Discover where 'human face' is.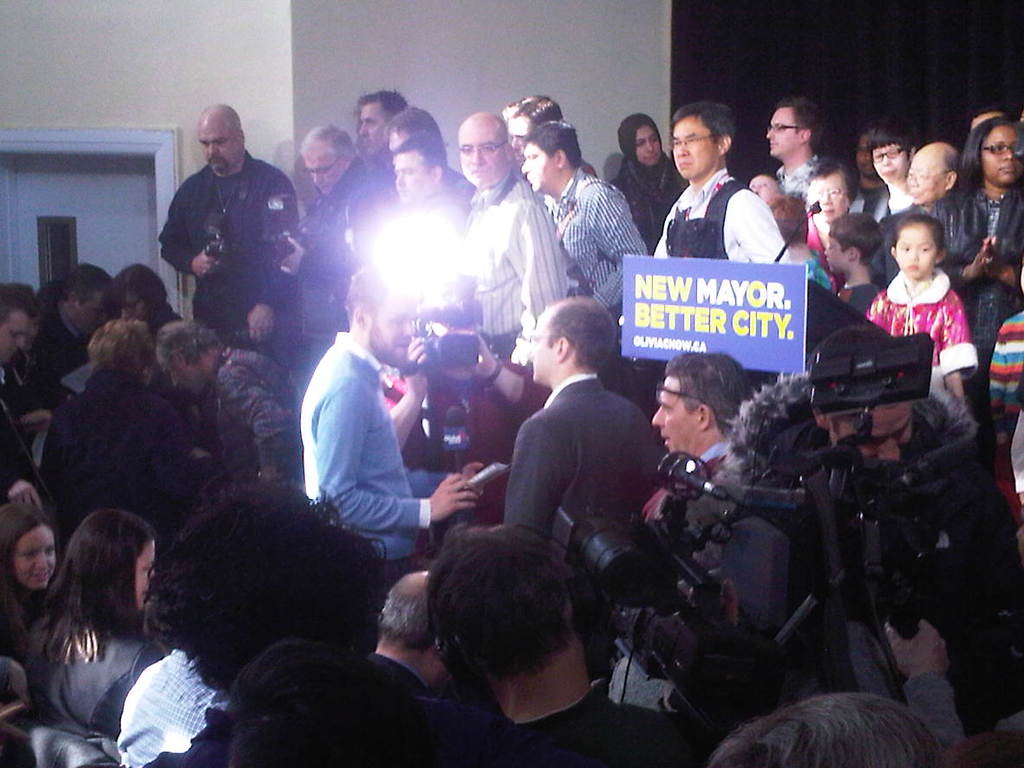
Discovered at 157:347:201:396.
